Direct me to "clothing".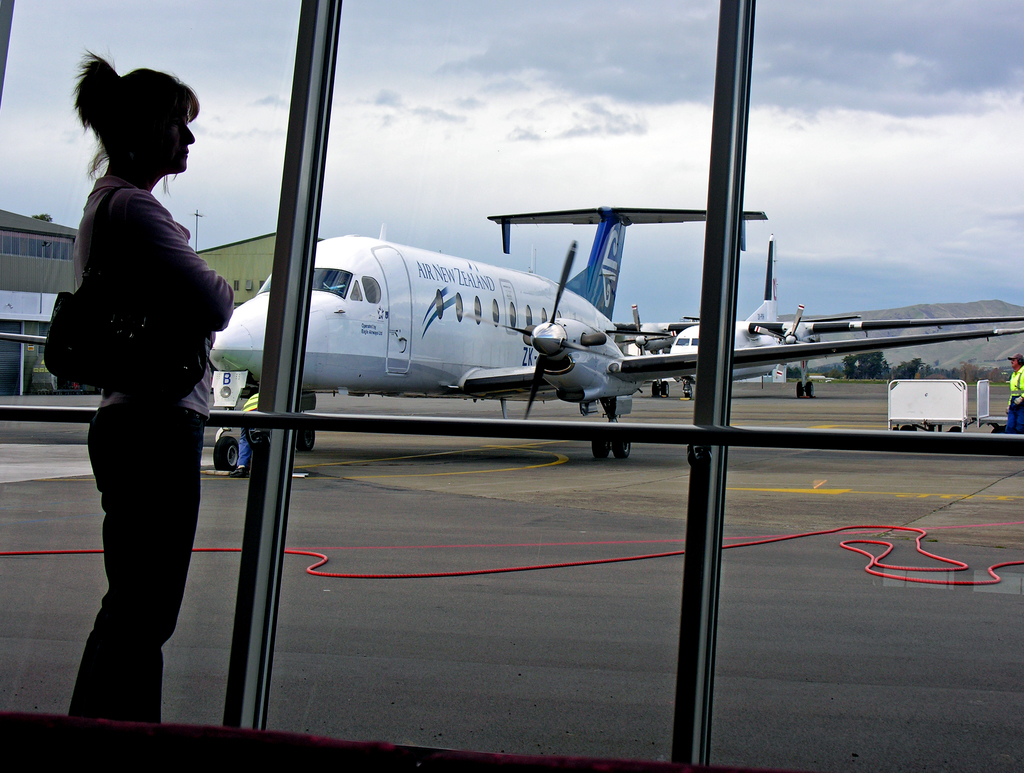
Direction: (85,163,231,727).
